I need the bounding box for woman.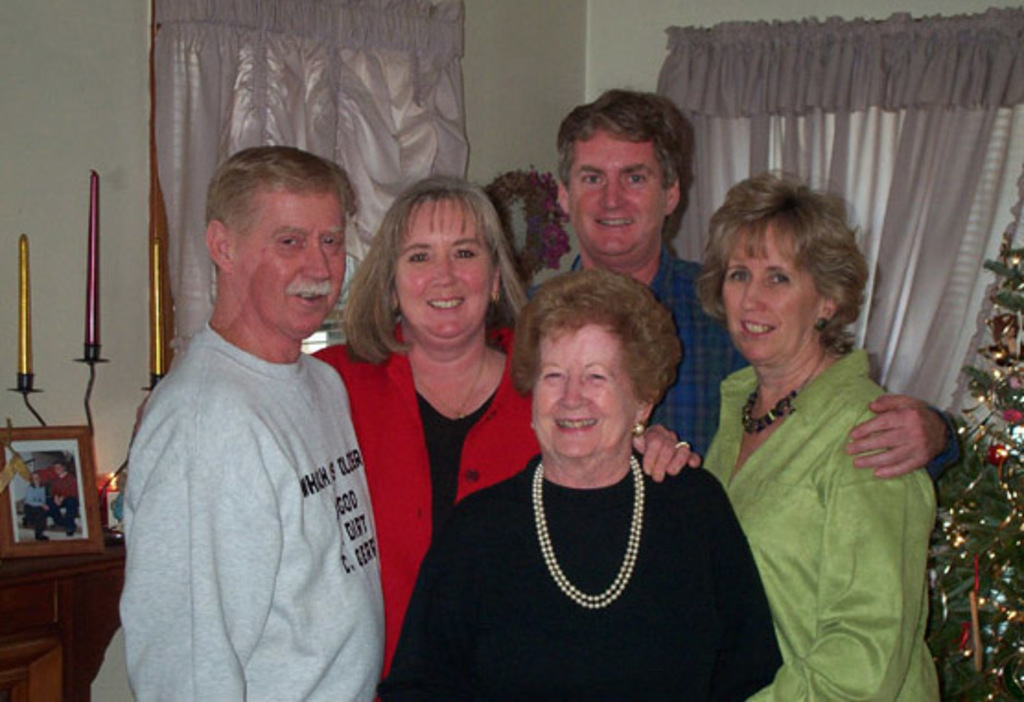
Here it is: box(692, 164, 945, 700).
